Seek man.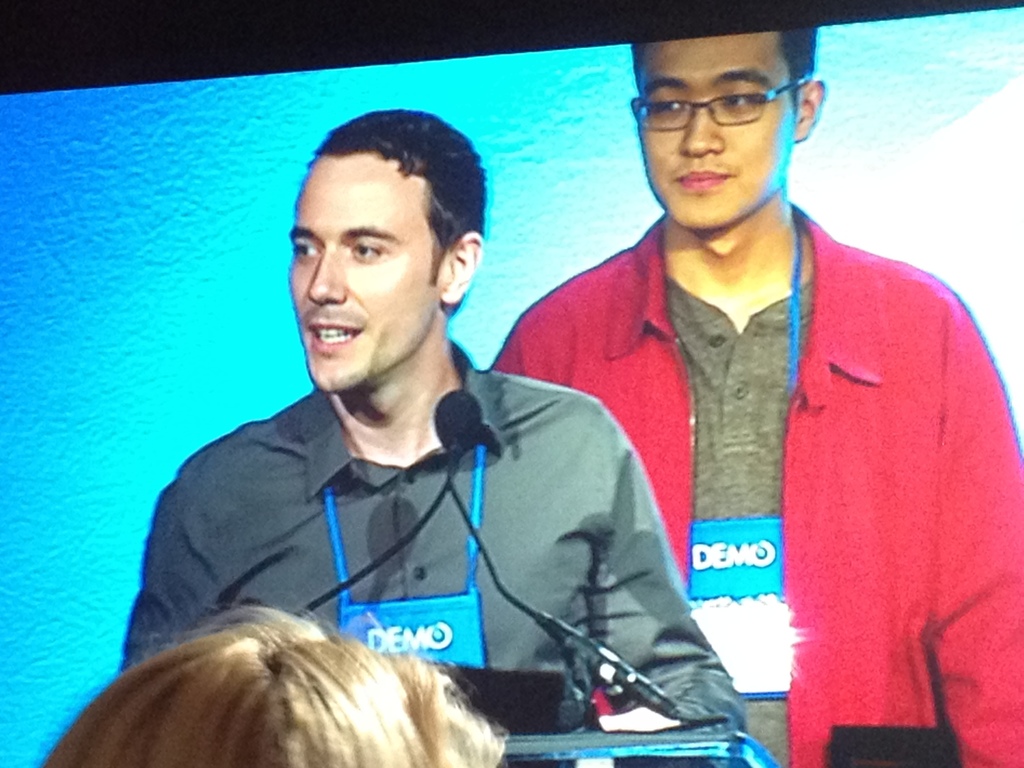
box(104, 116, 735, 726).
